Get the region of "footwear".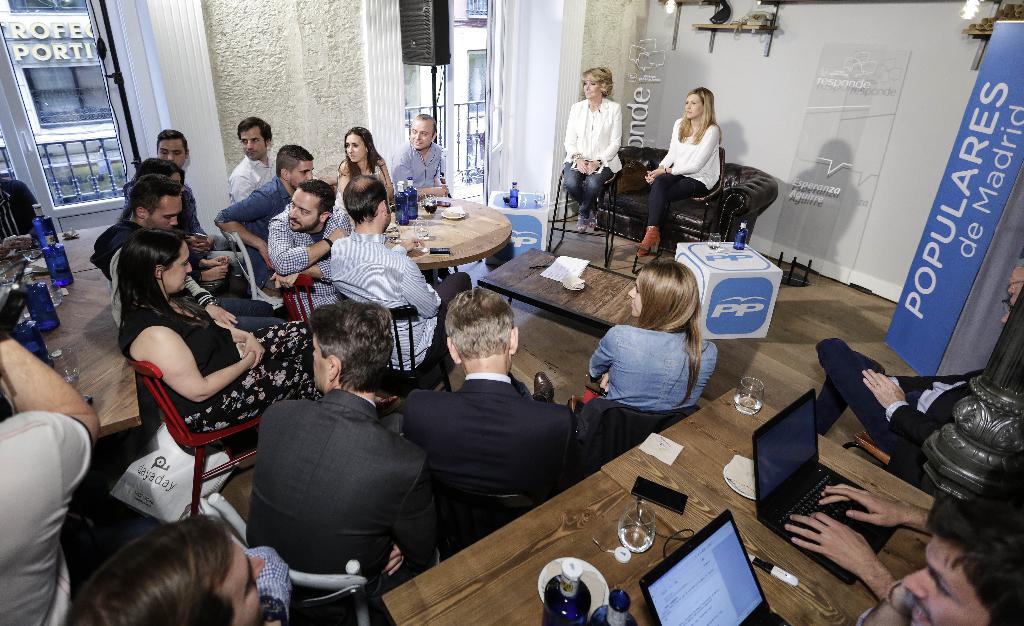
crop(532, 371, 557, 403).
